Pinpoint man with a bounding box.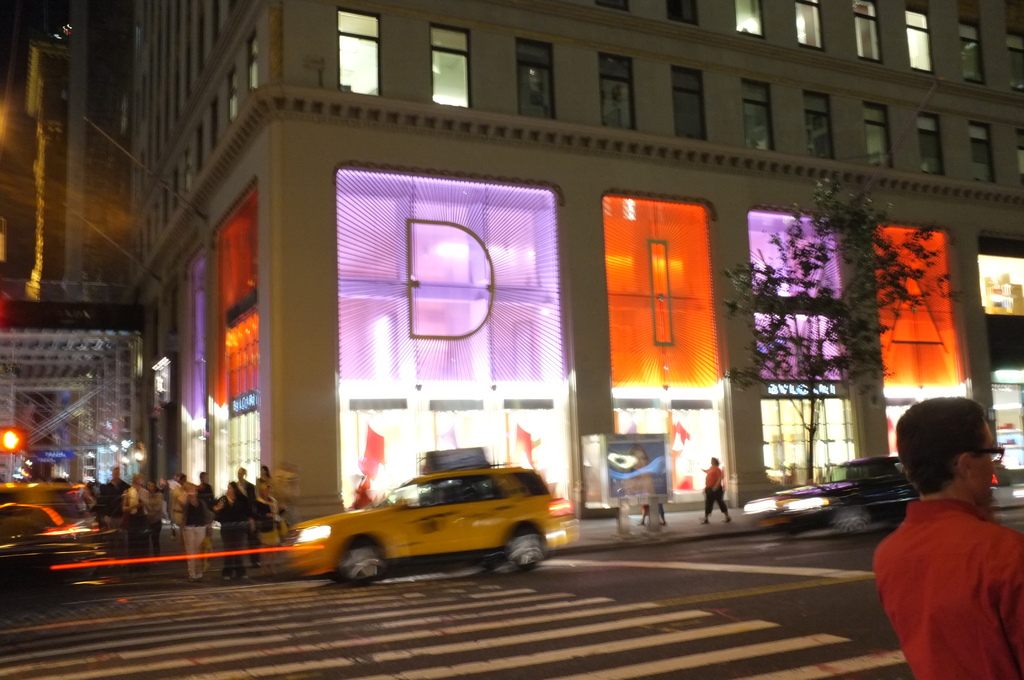
x1=870, y1=396, x2=1023, y2=679.
